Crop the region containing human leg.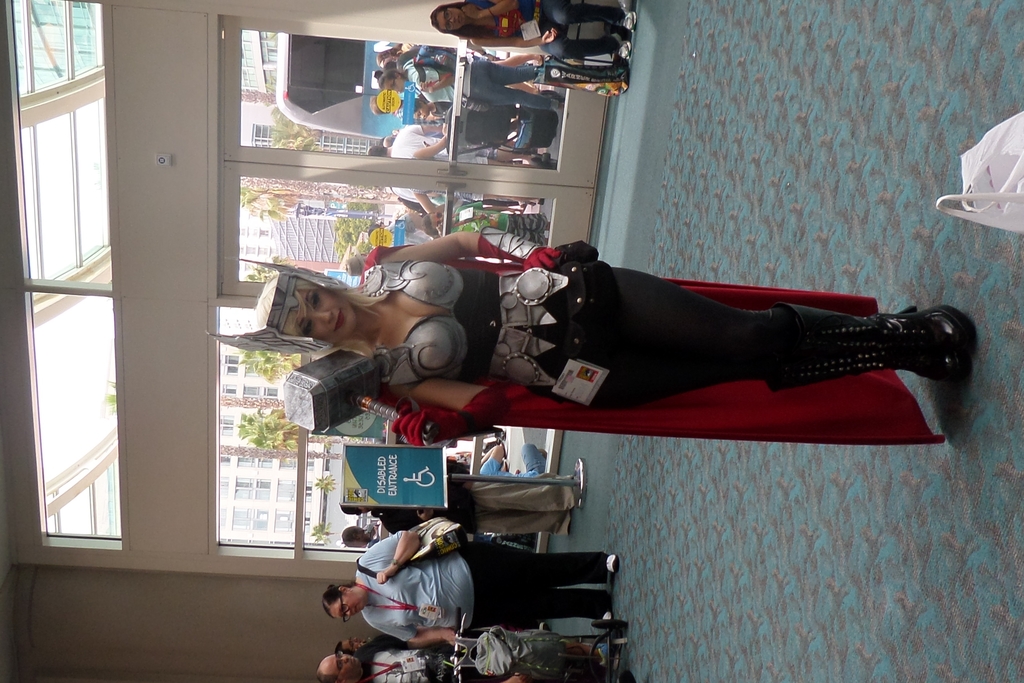
Crop region: x1=538, y1=29, x2=632, y2=65.
